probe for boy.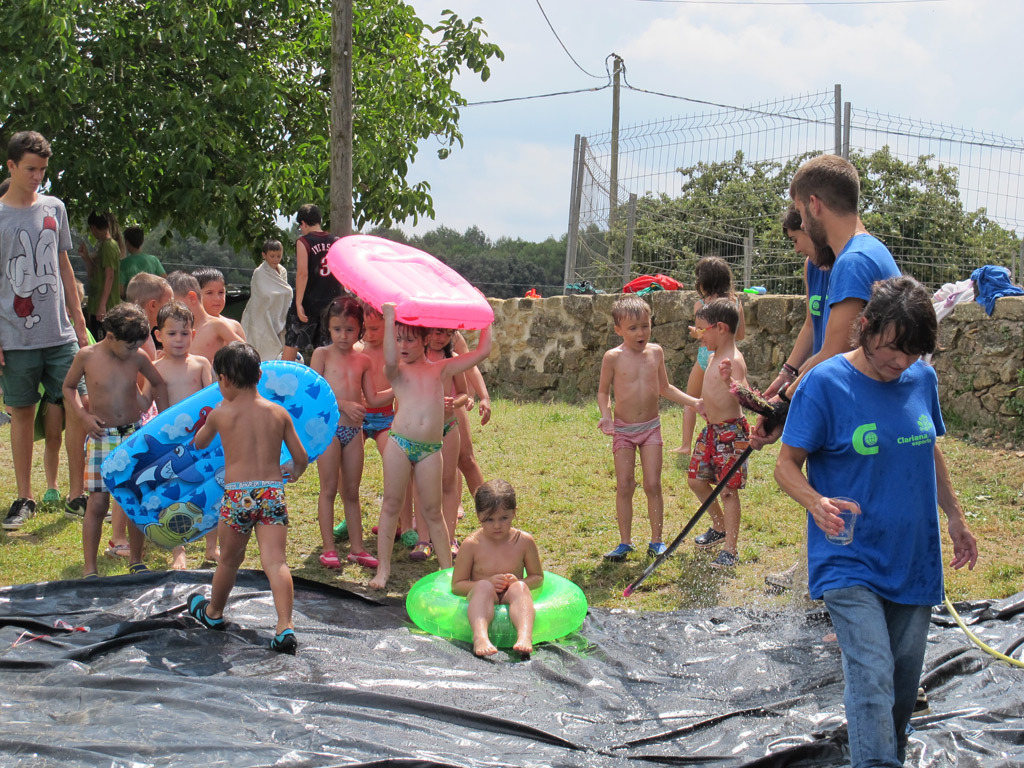
Probe result: (x1=687, y1=299, x2=749, y2=568).
